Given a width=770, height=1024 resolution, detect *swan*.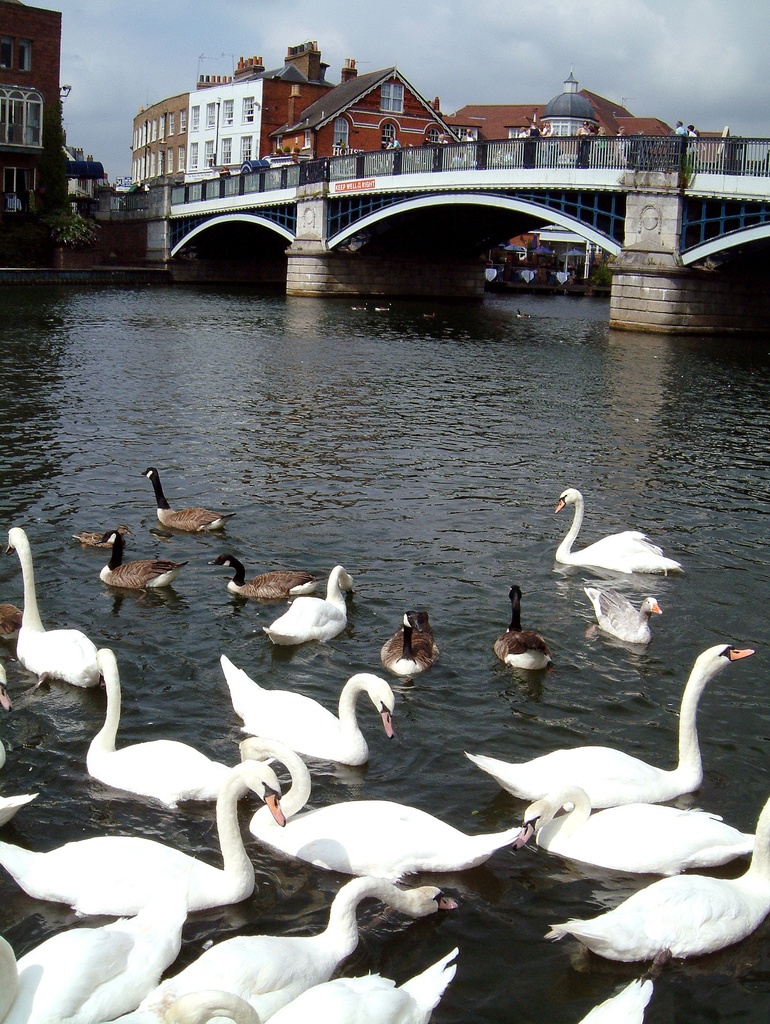
pyautogui.locateOnScreen(555, 796, 769, 960).
